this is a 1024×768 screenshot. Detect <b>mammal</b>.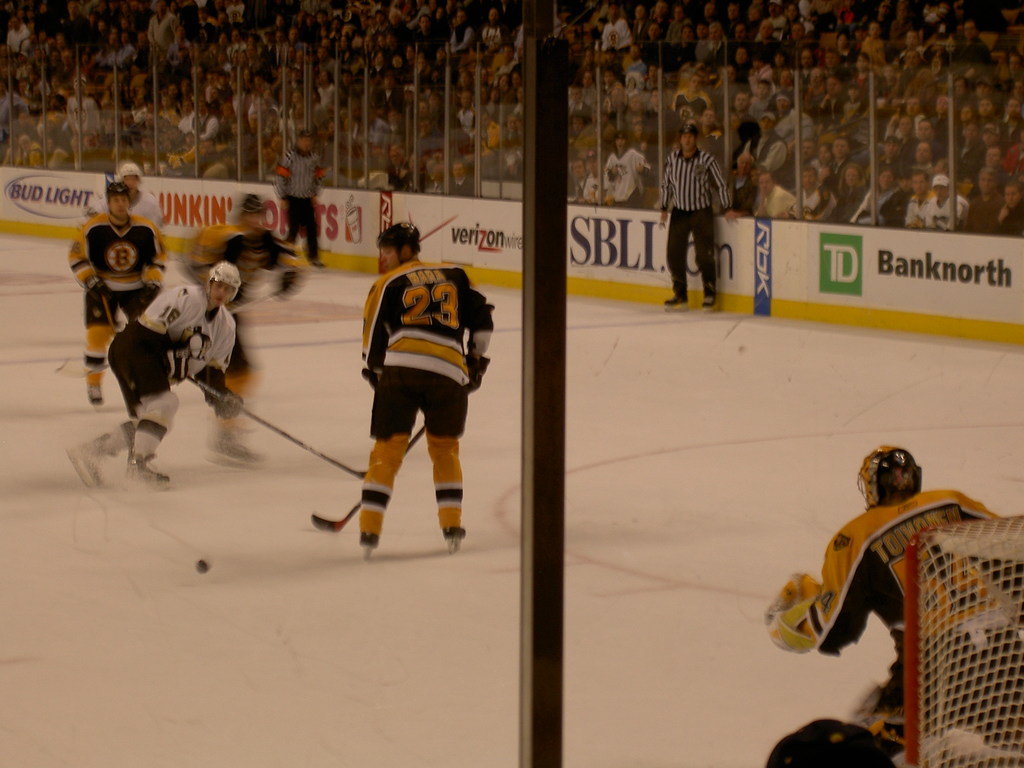
(660, 125, 744, 306).
